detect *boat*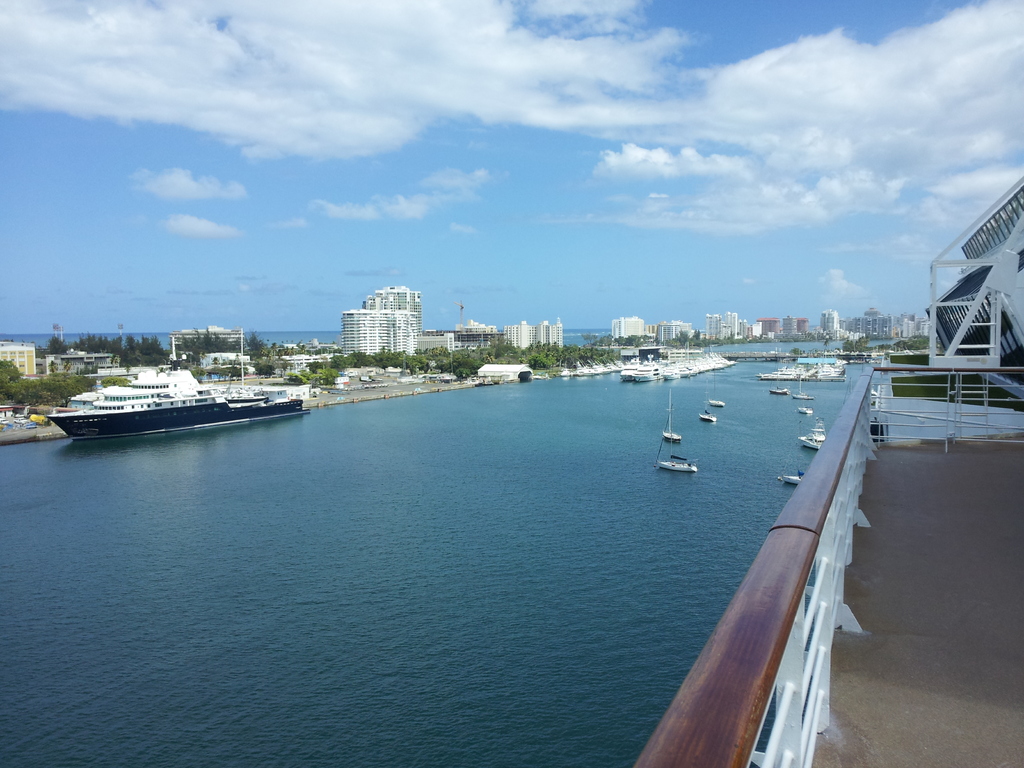
l=800, t=407, r=819, b=415
